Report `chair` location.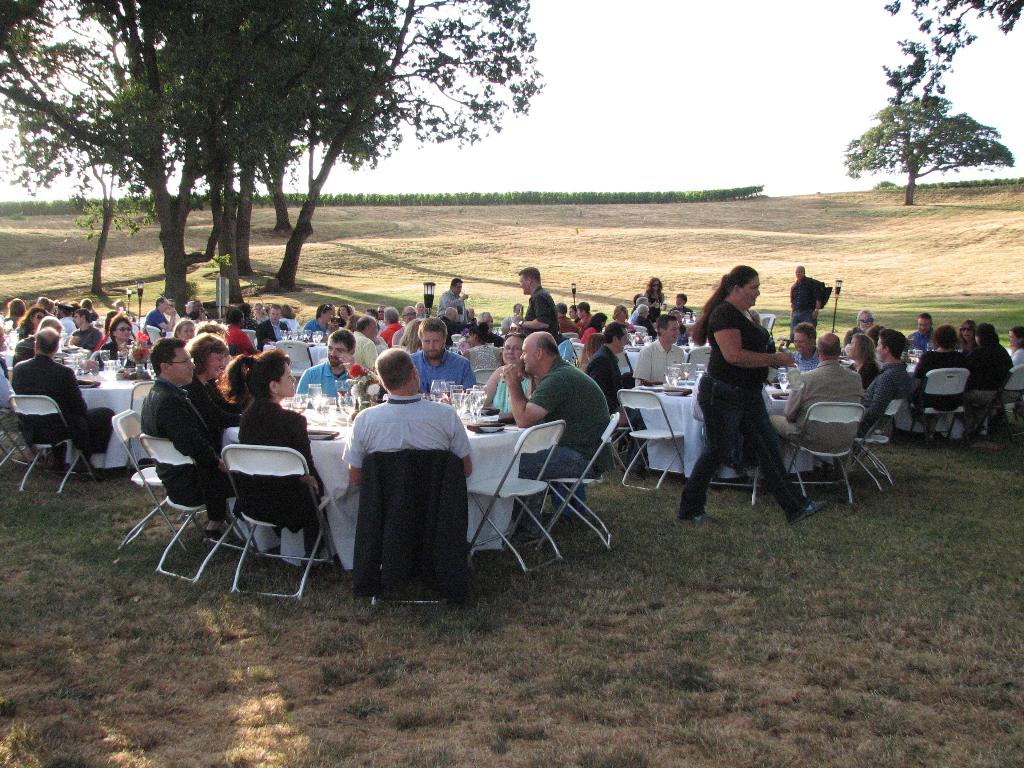
Report: 993:362:1023:442.
